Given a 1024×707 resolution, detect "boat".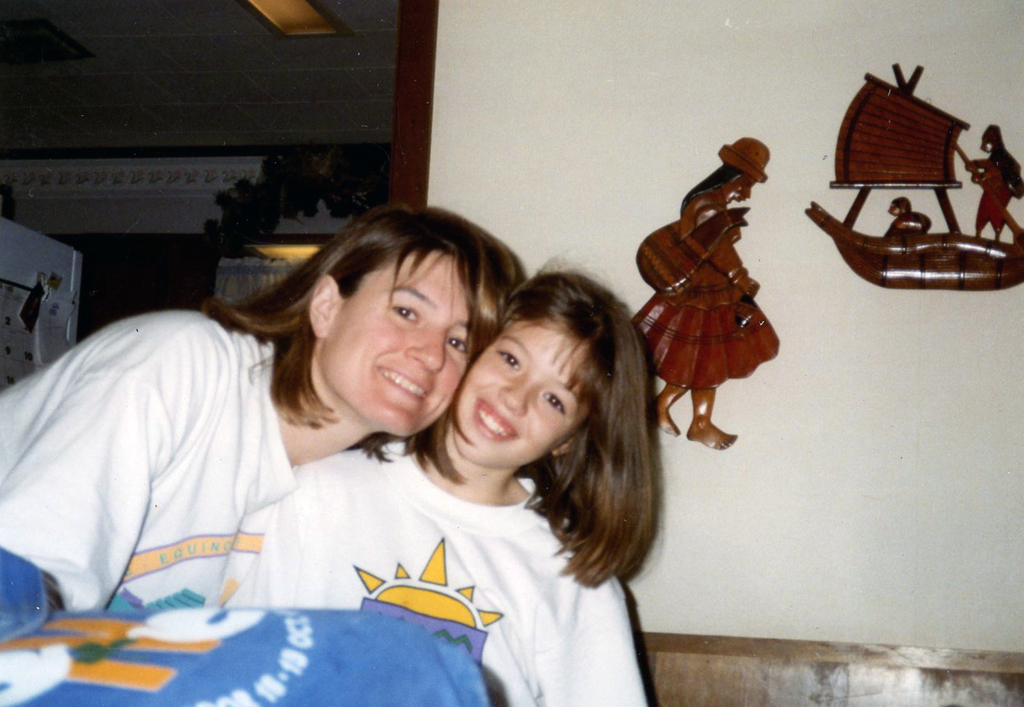
left=800, top=60, right=1023, bottom=293.
